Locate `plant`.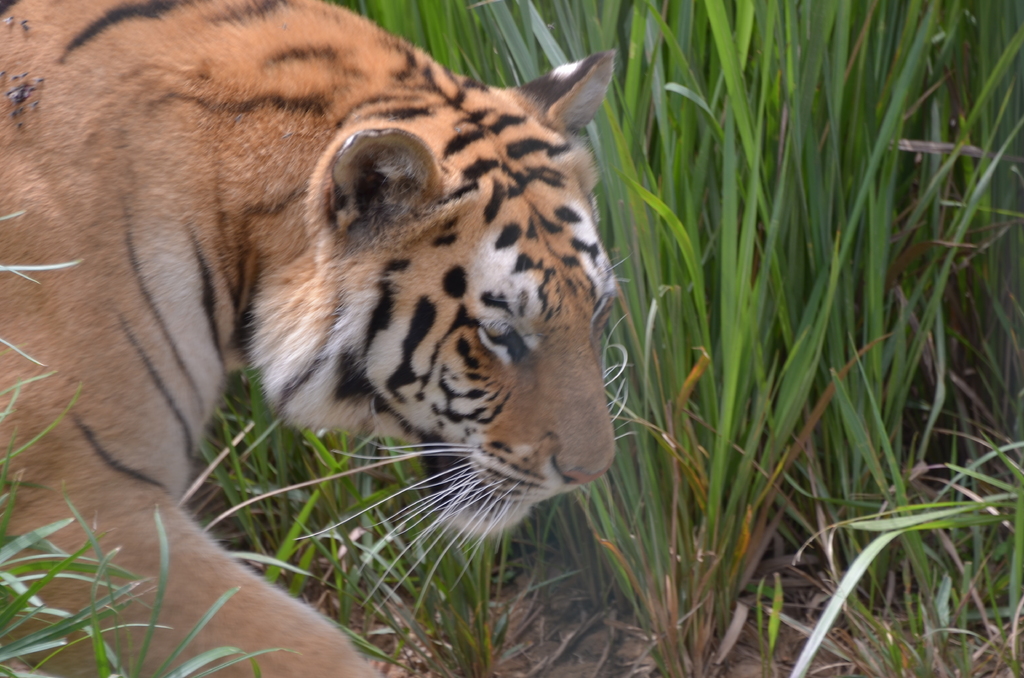
Bounding box: [61, 474, 305, 677].
